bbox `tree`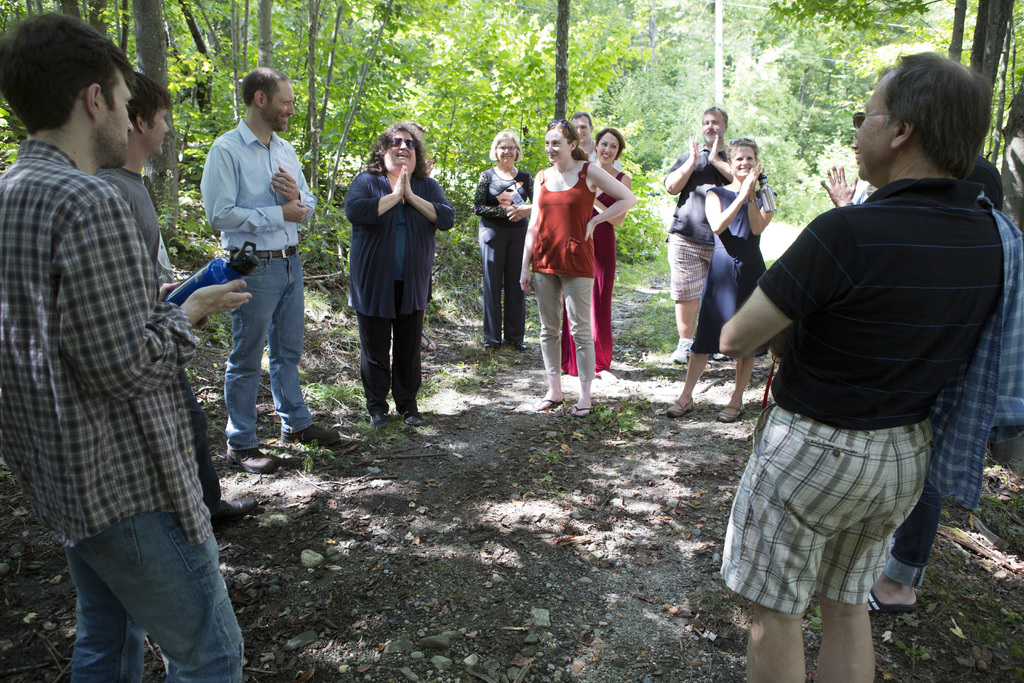
Rect(551, 0, 571, 120)
